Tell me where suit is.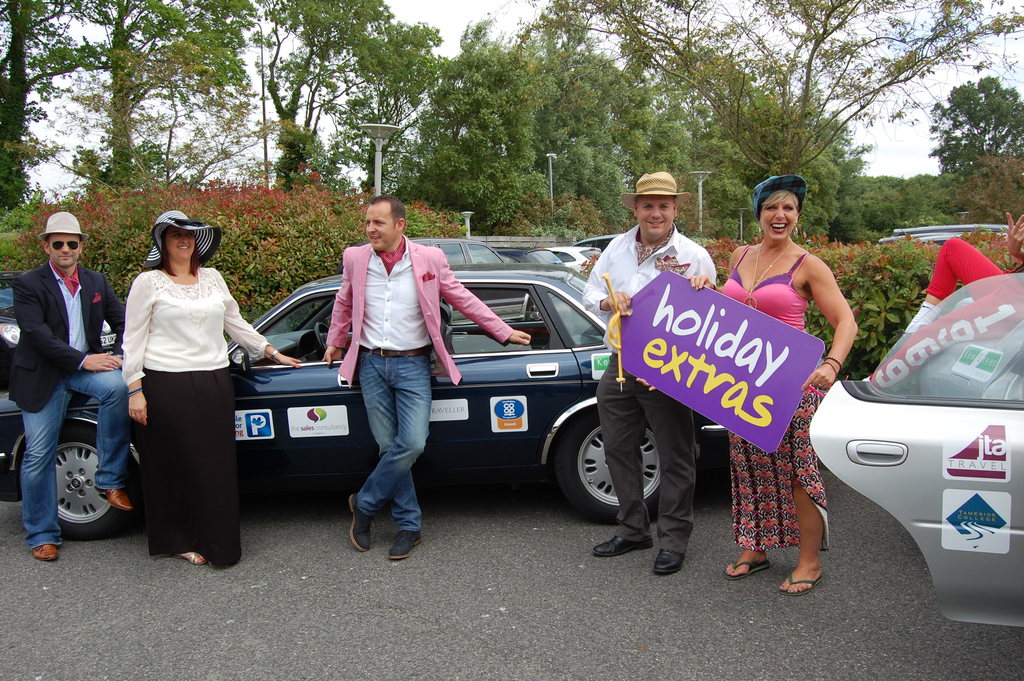
suit is at bbox(6, 263, 126, 414).
